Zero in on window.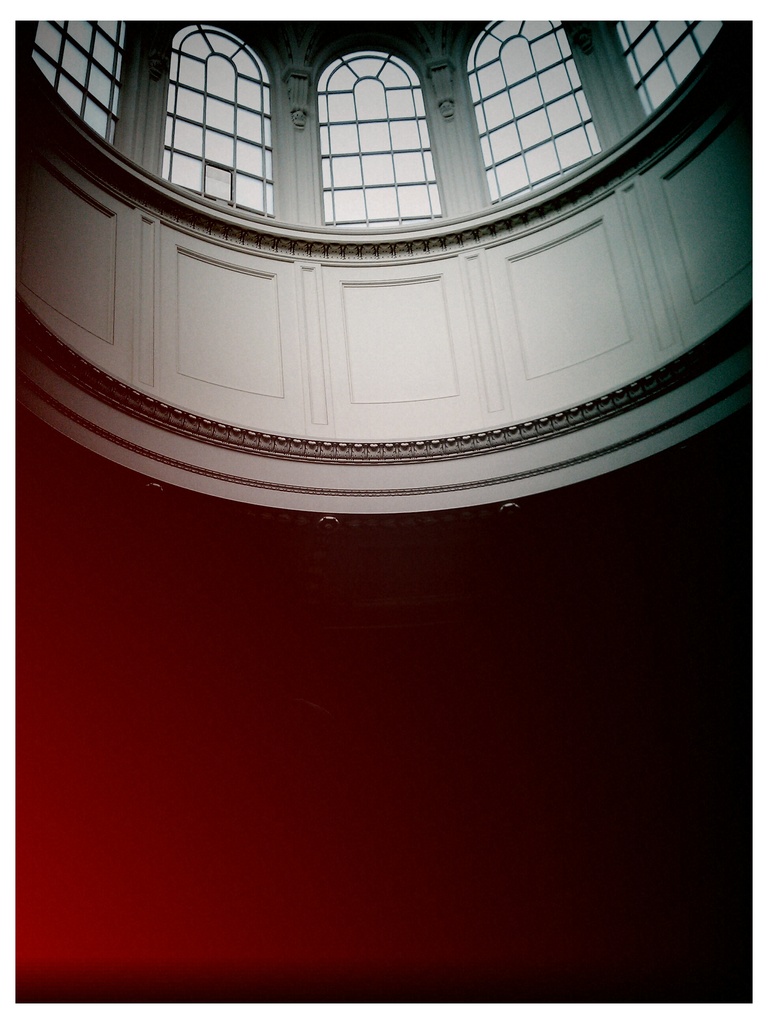
Zeroed in: 29:19:126:145.
